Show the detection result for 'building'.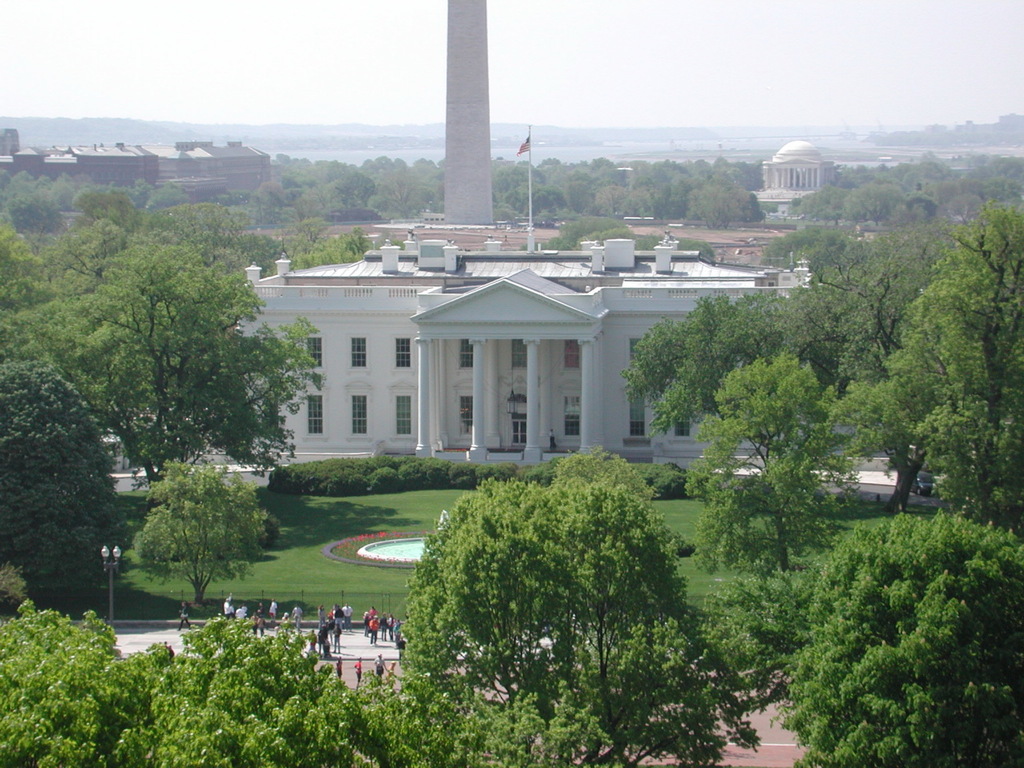
box=[746, 140, 834, 224].
